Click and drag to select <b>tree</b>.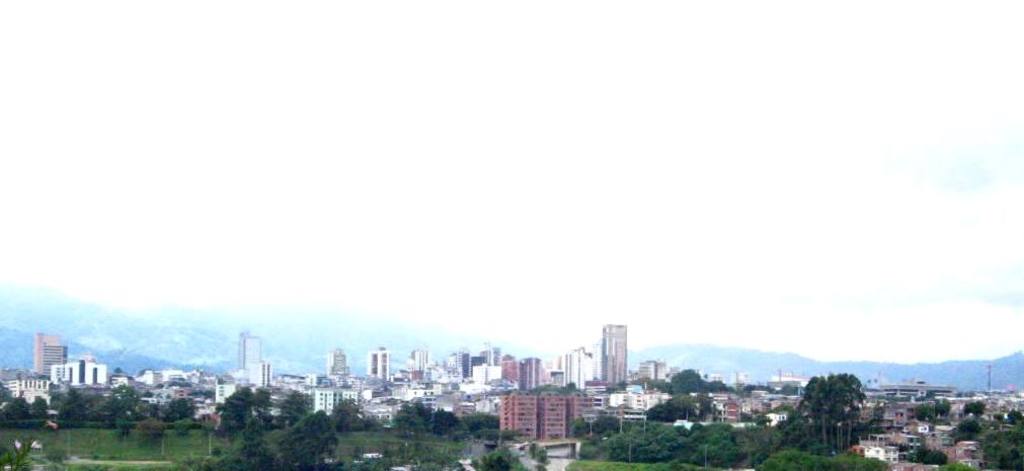
Selection: crop(53, 392, 93, 431).
